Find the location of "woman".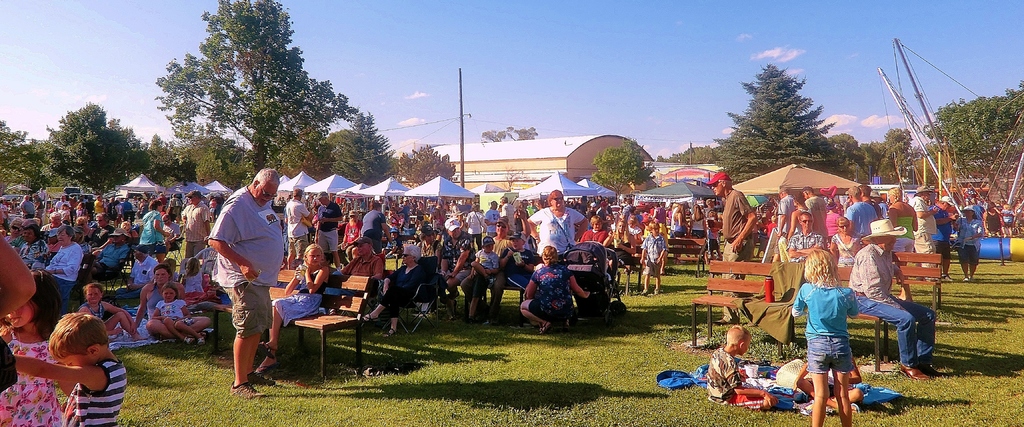
Location: detection(135, 264, 214, 337).
